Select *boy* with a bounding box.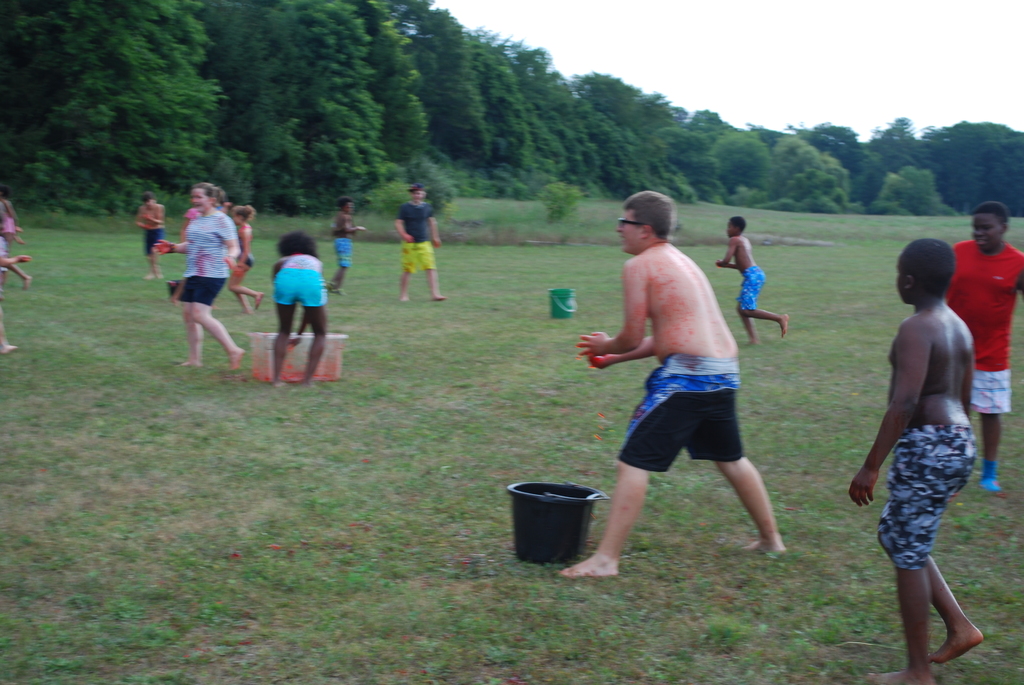
<region>948, 198, 1023, 486</region>.
